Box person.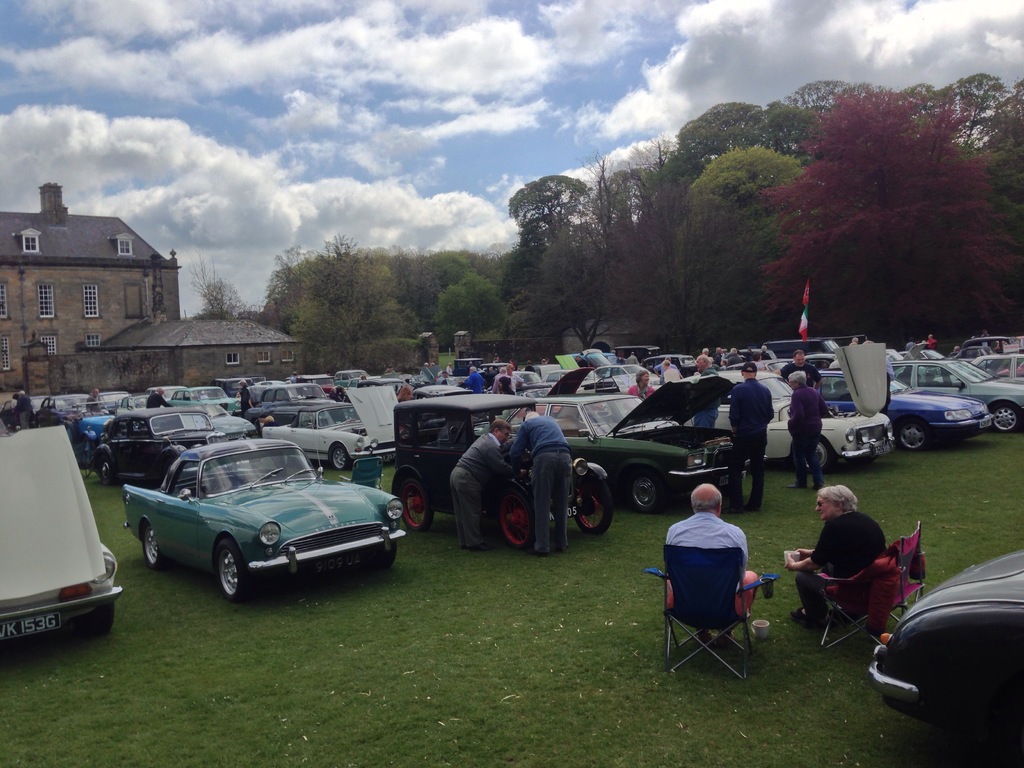
locate(440, 416, 520, 543).
